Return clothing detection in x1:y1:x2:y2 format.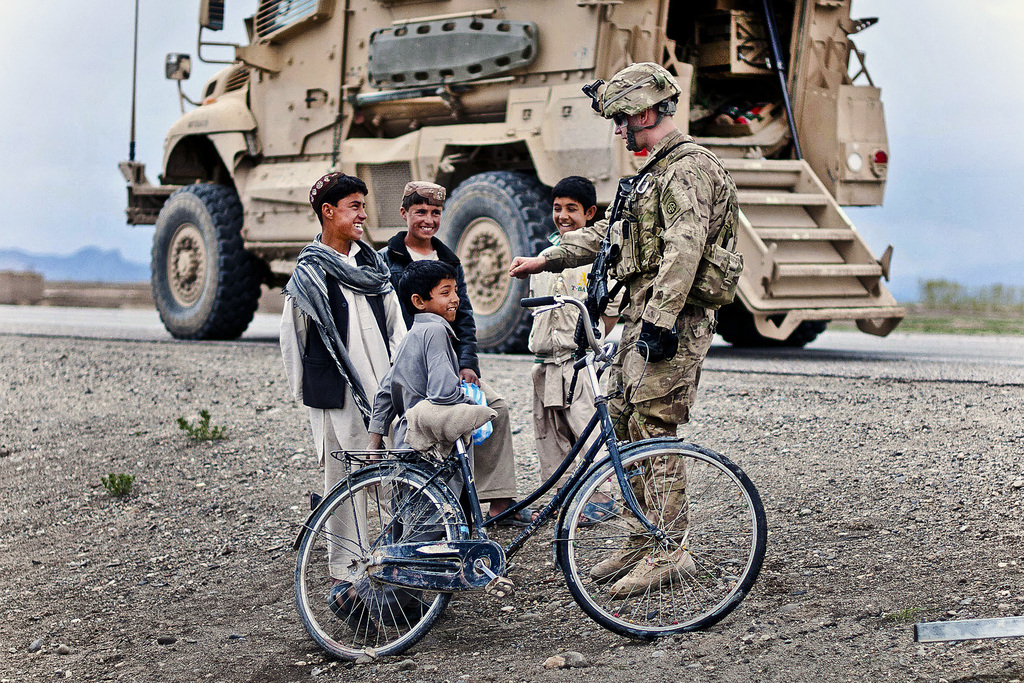
380:231:475:381.
